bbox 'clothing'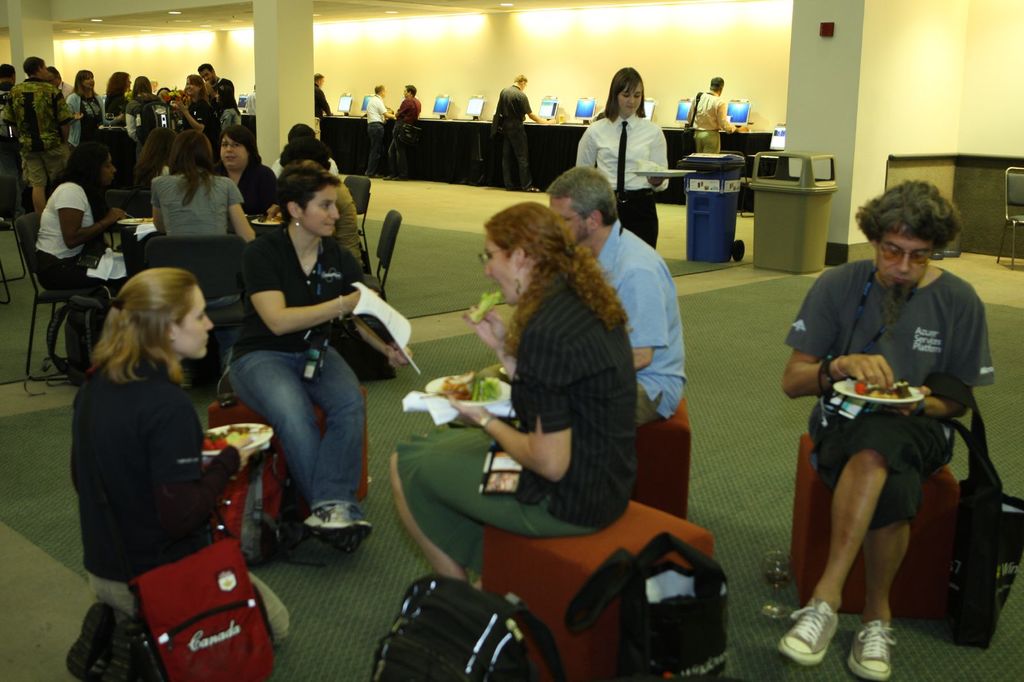
<region>387, 95, 420, 173</region>
